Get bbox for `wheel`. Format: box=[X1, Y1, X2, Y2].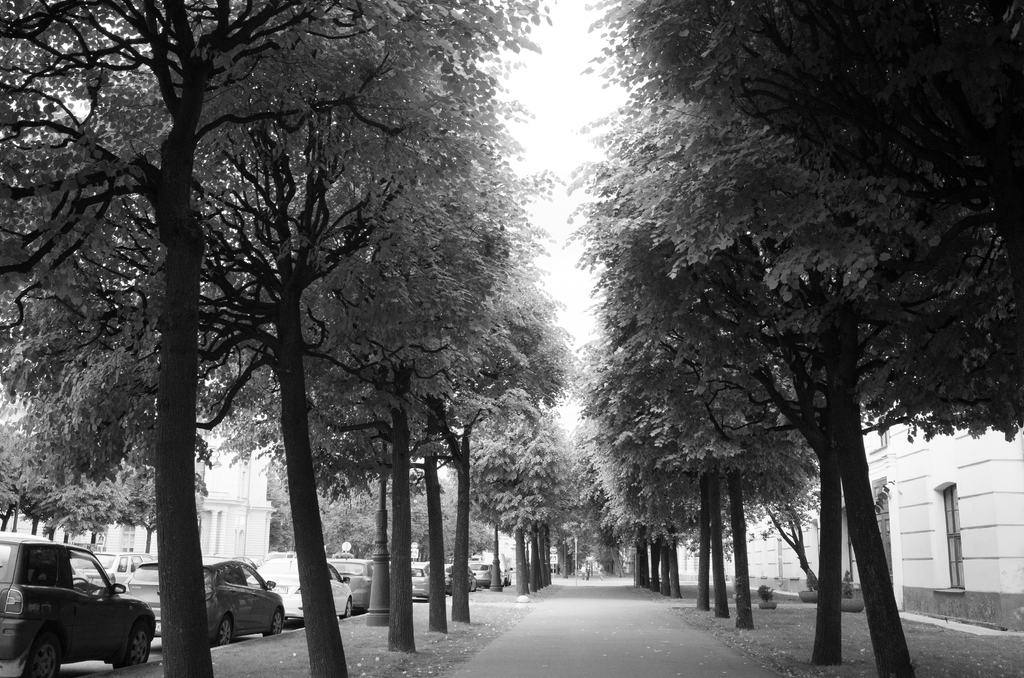
box=[342, 602, 352, 618].
